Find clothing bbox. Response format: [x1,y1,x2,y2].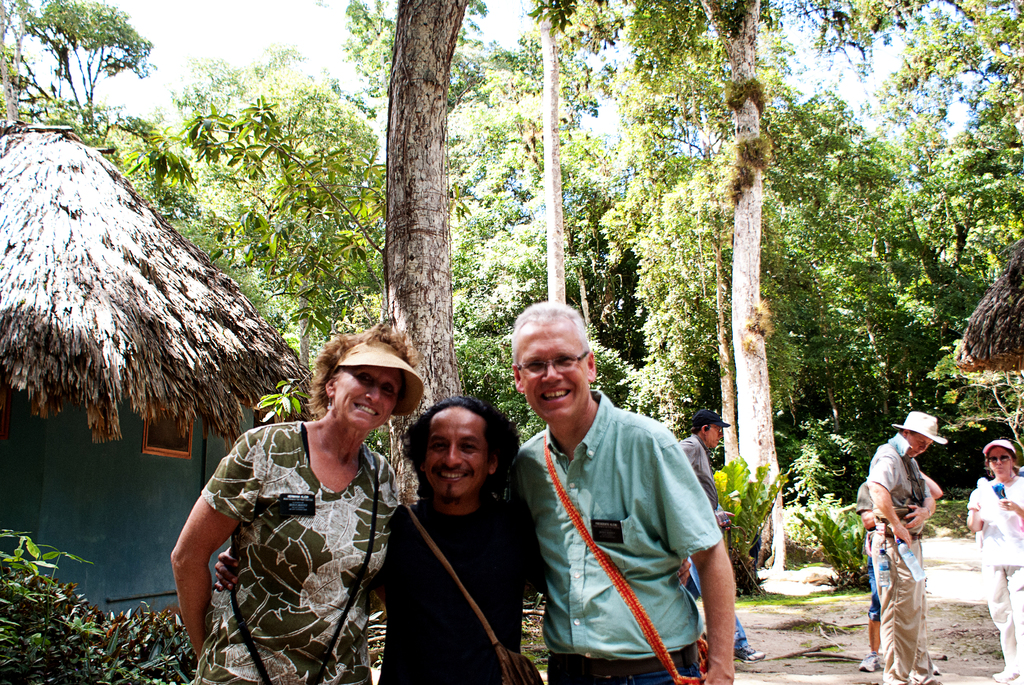
[855,480,929,621].
